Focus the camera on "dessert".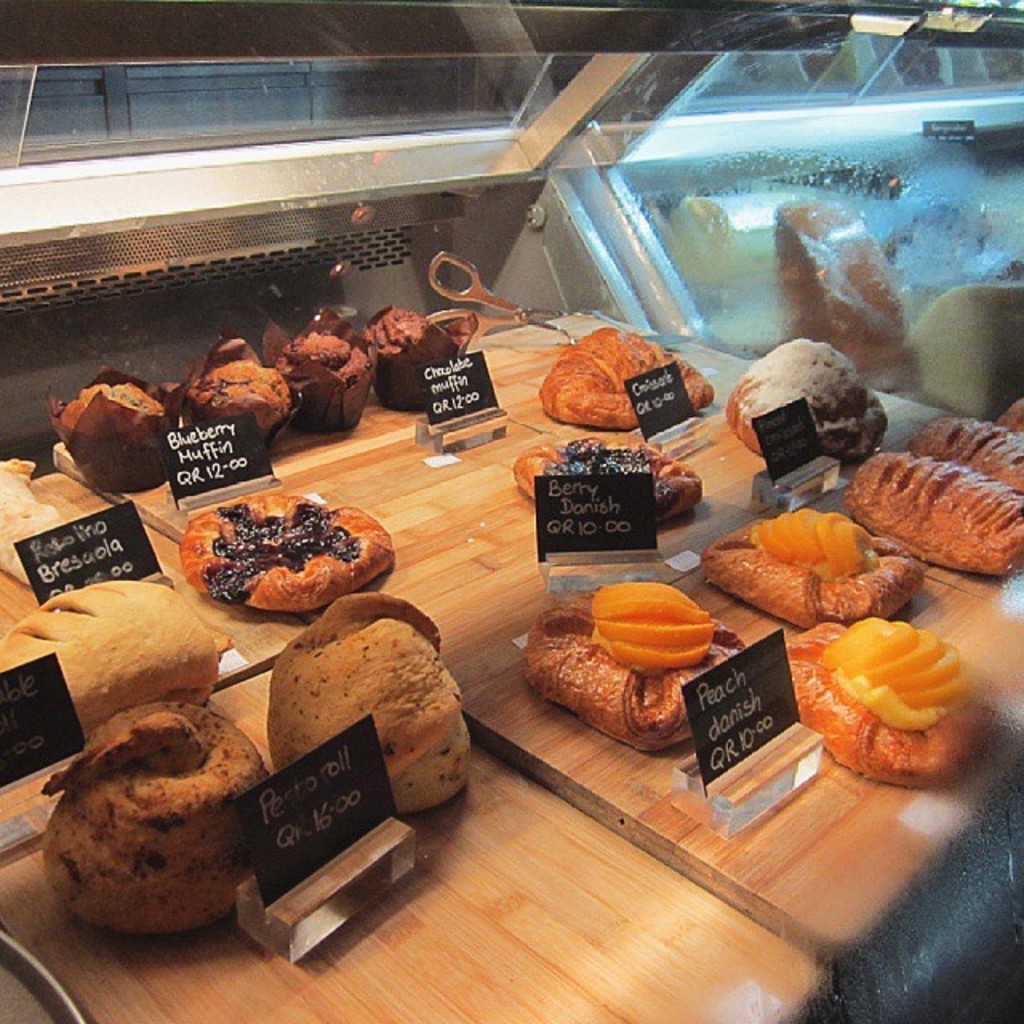
Focus region: pyautogui.locateOnScreen(861, 424, 1022, 576).
